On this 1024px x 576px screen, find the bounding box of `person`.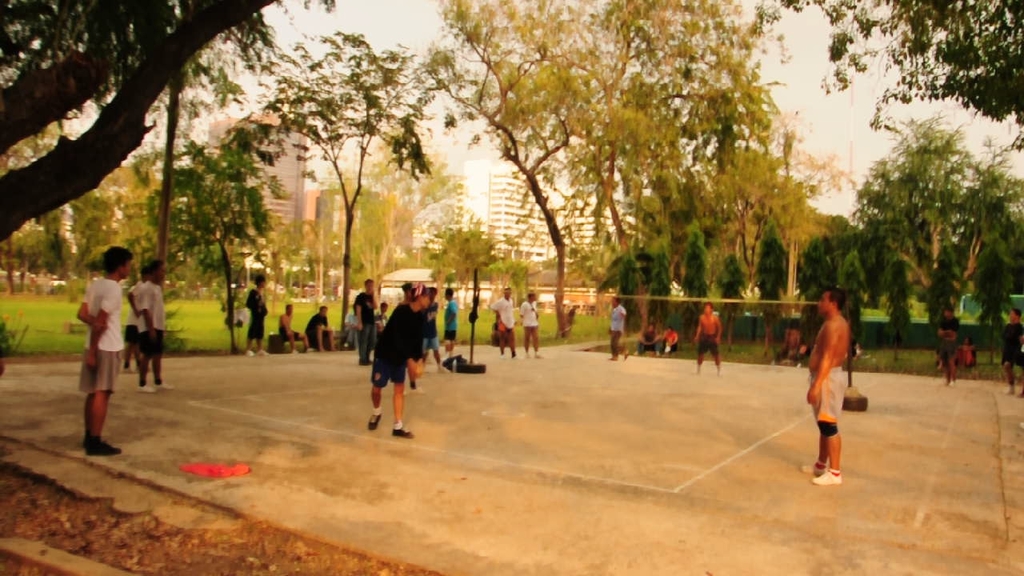
Bounding box: <bbox>1005, 310, 1021, 404</bbox>.
